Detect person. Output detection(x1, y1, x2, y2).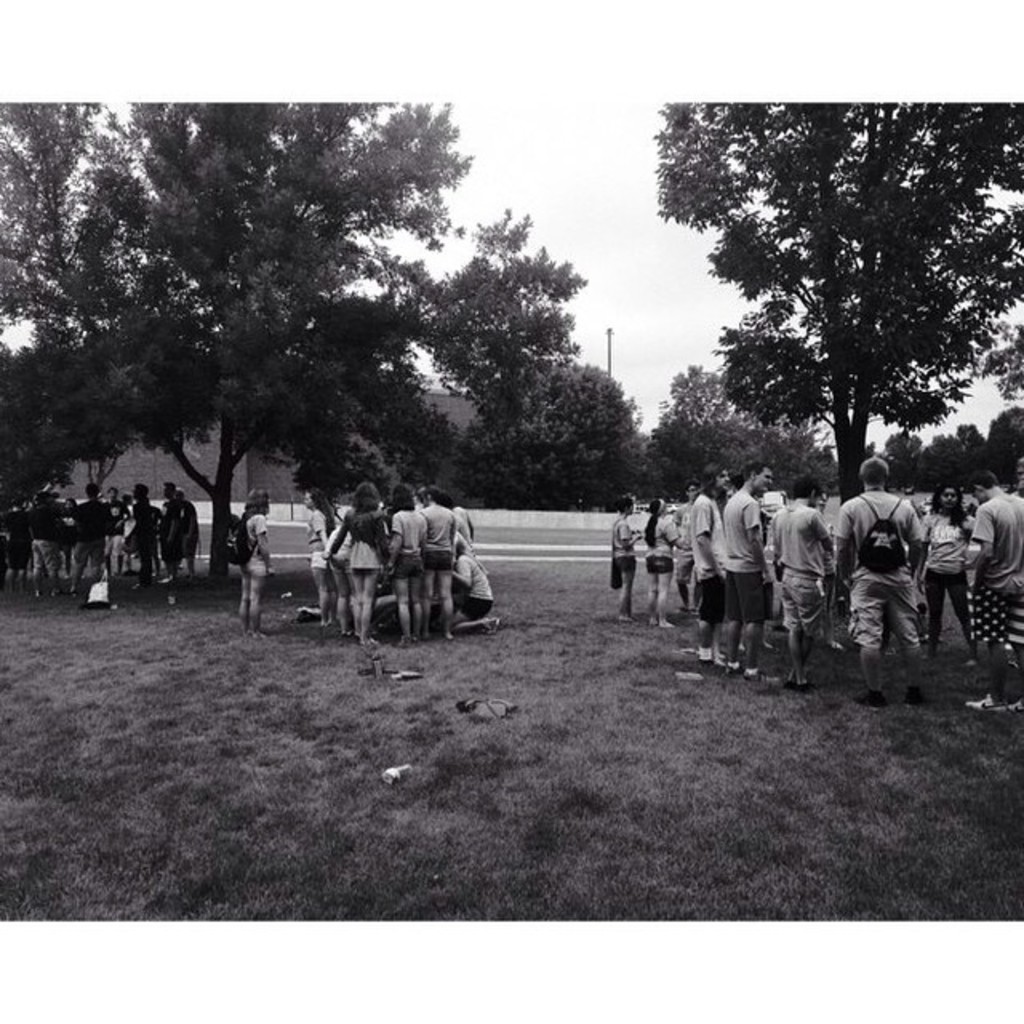
detection(59, 494, 88, 574).
